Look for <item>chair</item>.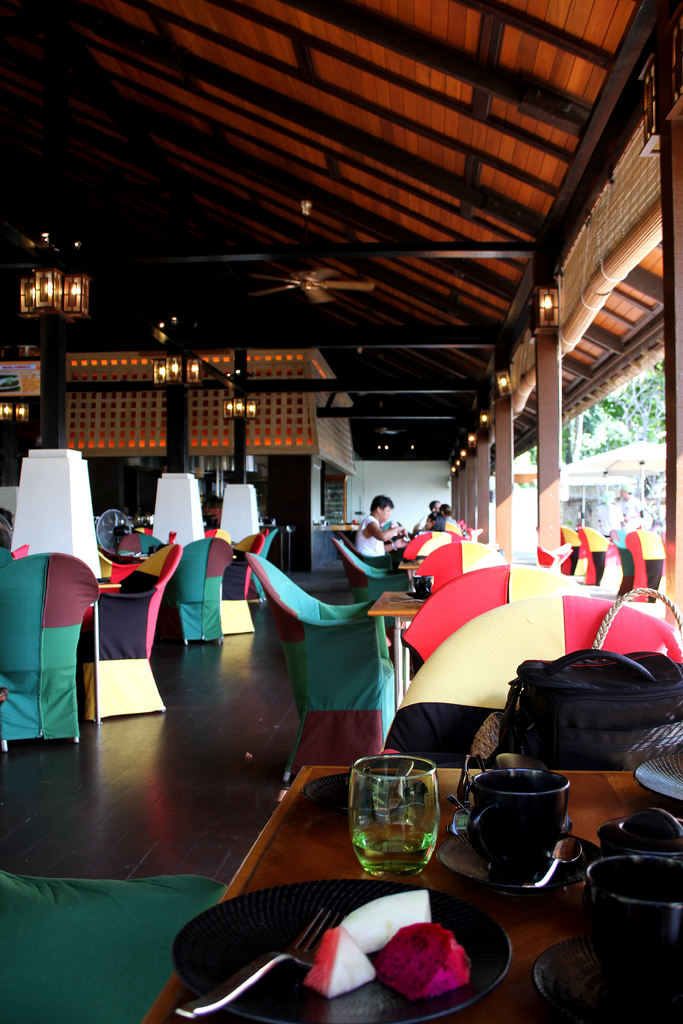
Found: 174:536:234:648.
